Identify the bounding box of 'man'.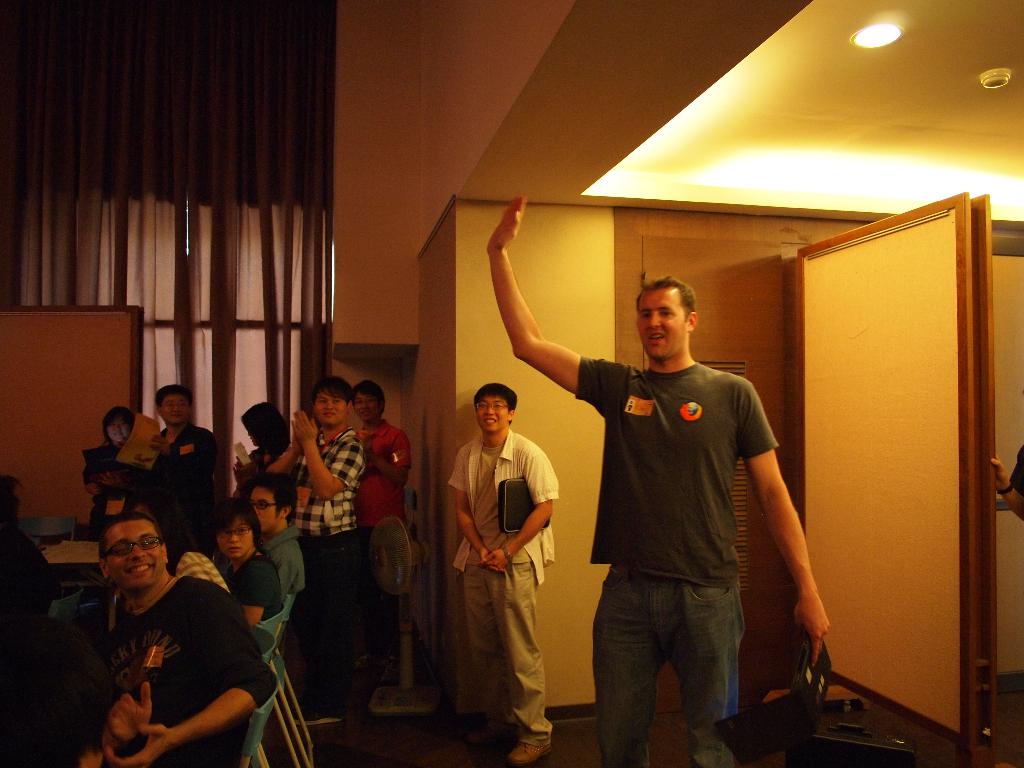
<region>350, 380, 412, 648</region>.
